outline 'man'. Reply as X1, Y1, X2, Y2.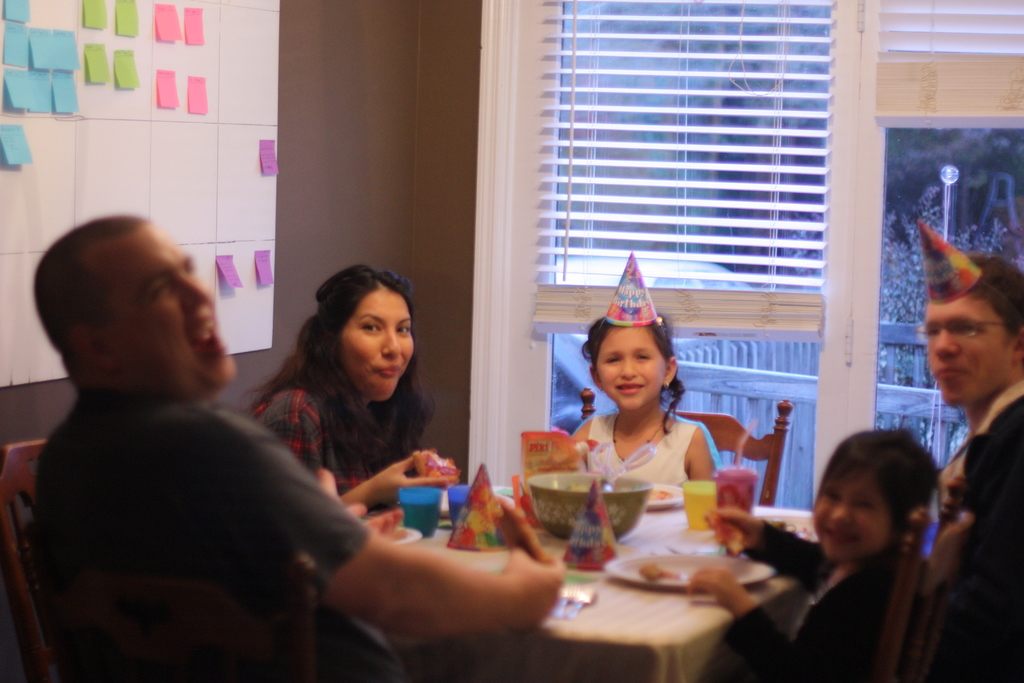
10, 200, 572, 682.
